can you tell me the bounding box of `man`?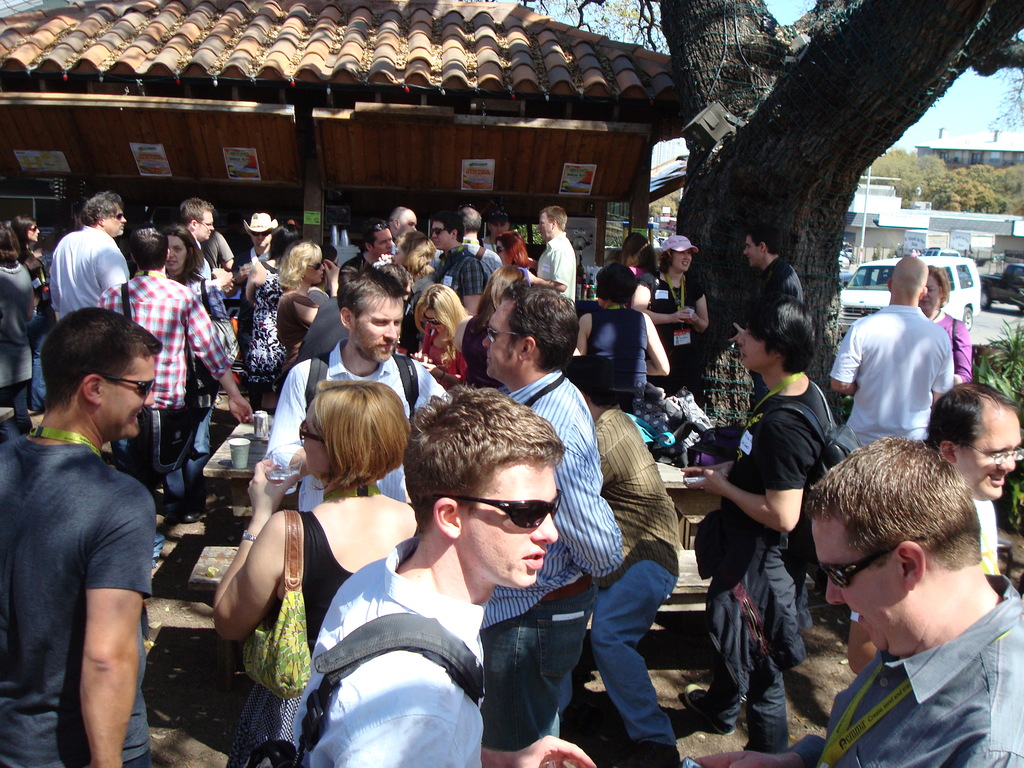
bbox=[844, 379, 1023, 671].
